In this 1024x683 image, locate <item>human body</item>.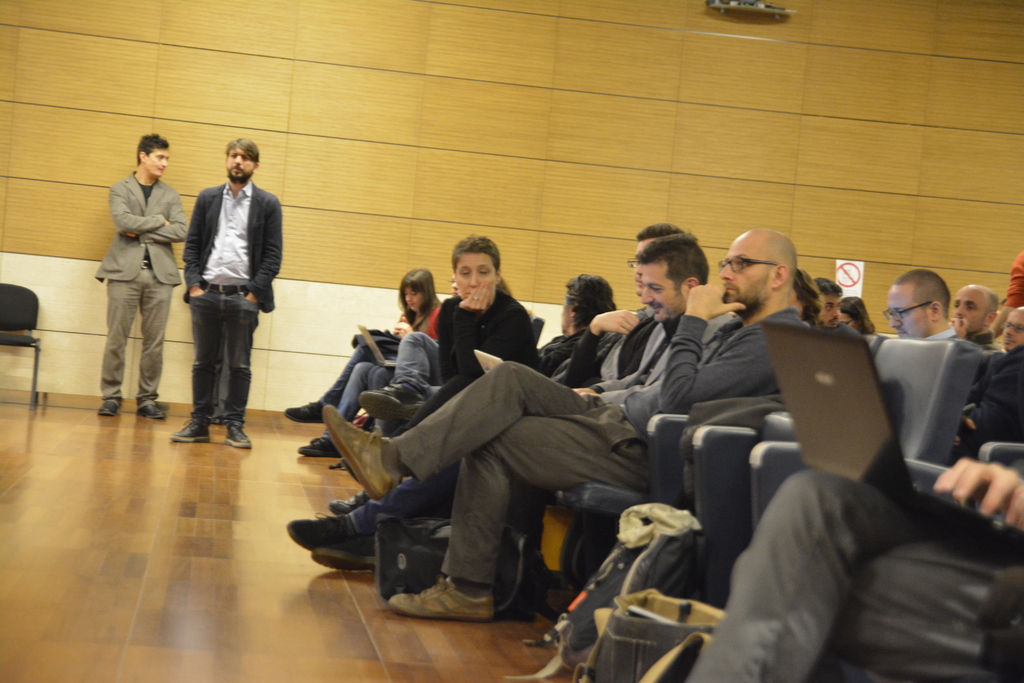
Bounding box: select_region(678, 459, 1023, 682).
